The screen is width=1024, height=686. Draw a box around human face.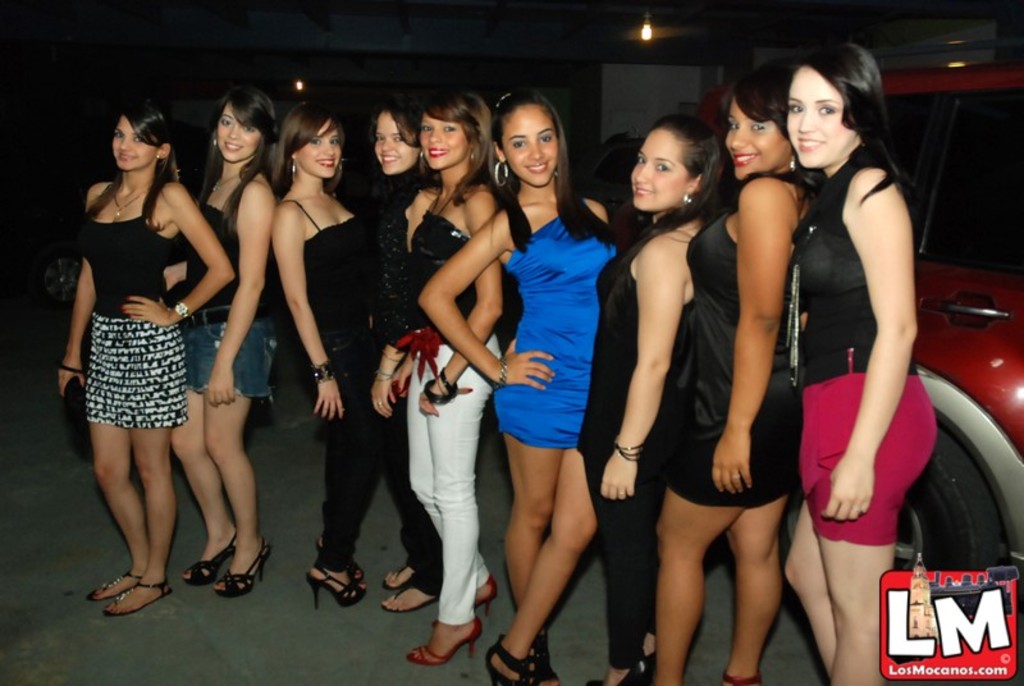
726, 97, 790, 174.
